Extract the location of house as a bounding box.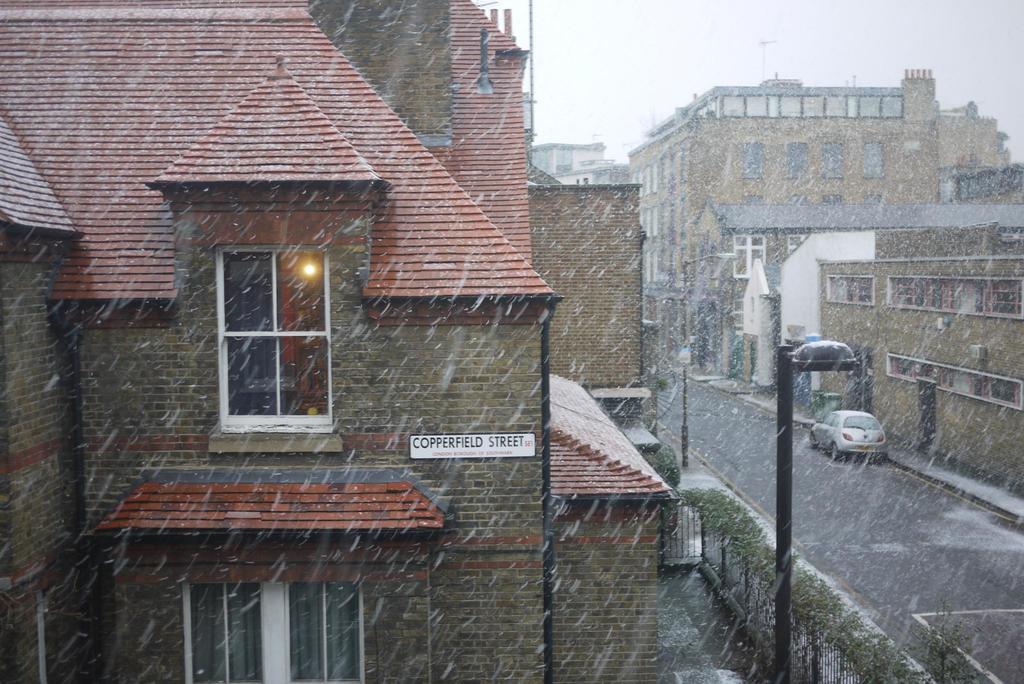
box=[545, 368, 671, 683].
